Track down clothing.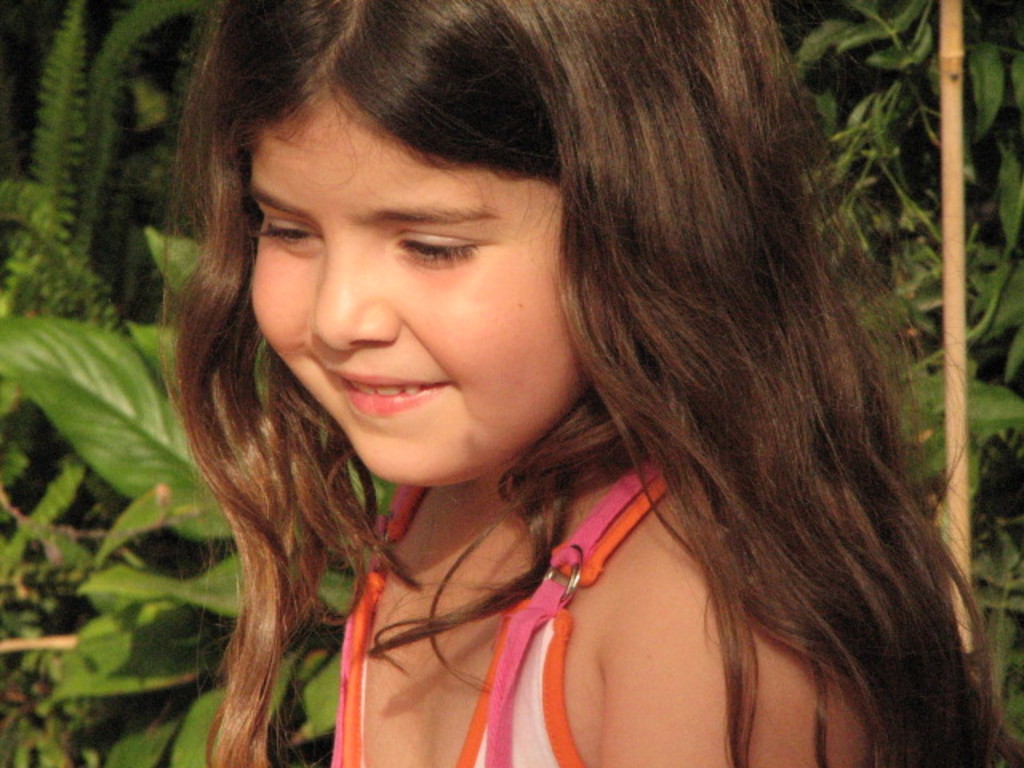
Tracked to bbox=[328, 458, 670, 766].
